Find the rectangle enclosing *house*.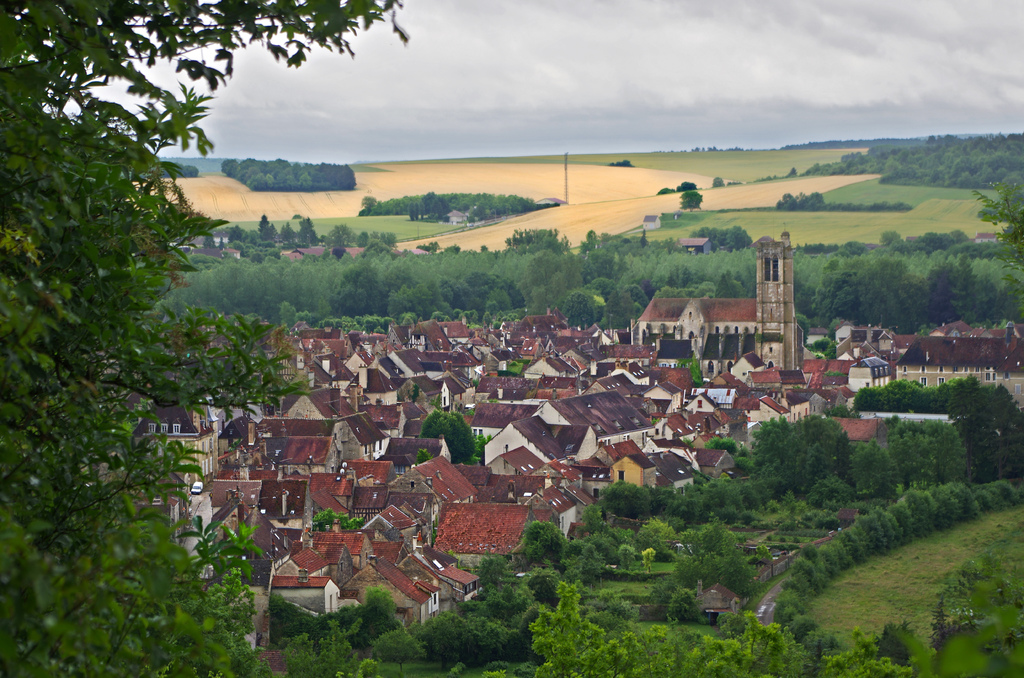
select_region(535, 194, 565, 205).
